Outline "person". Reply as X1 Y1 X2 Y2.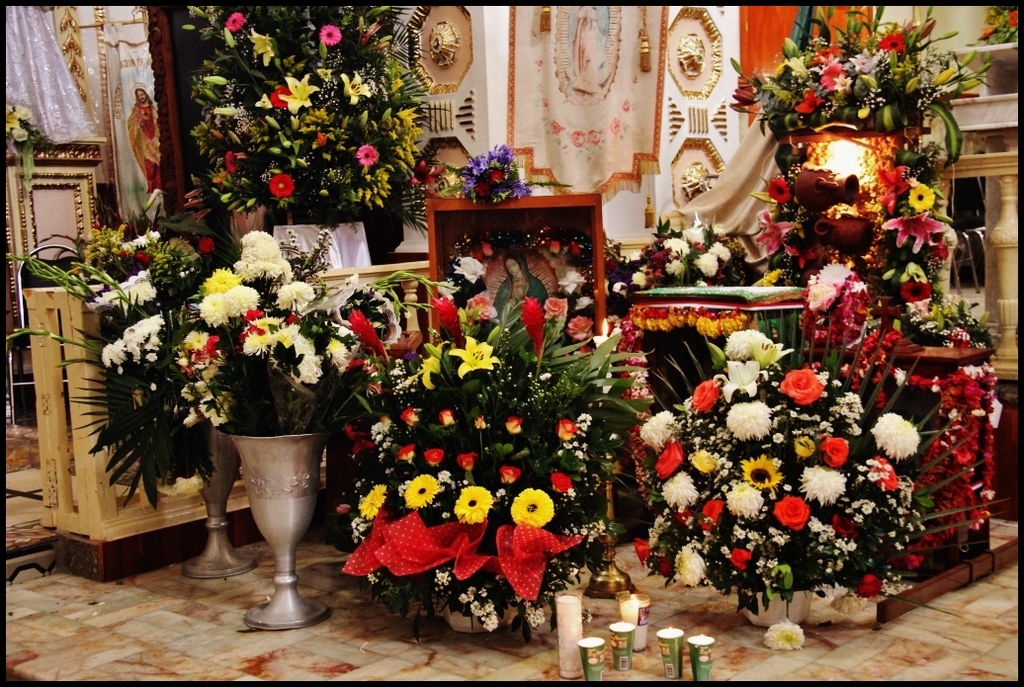
490 254 544 308.
